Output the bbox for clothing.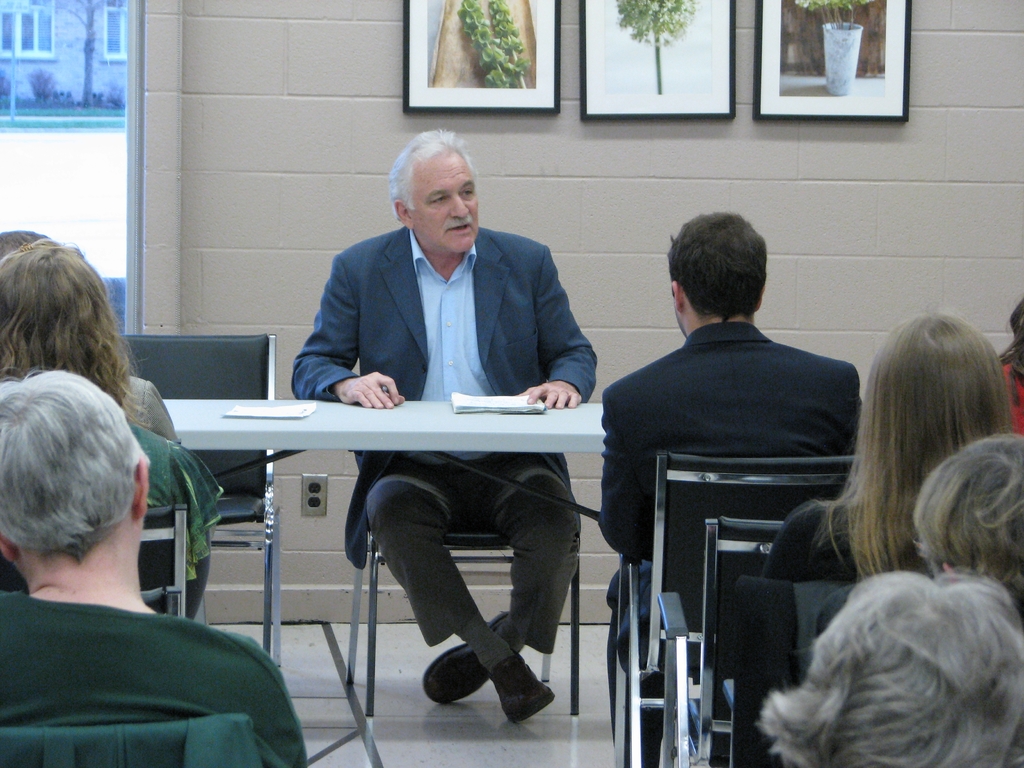
<bbox>998, 355, 1023, 437</bbox>.
